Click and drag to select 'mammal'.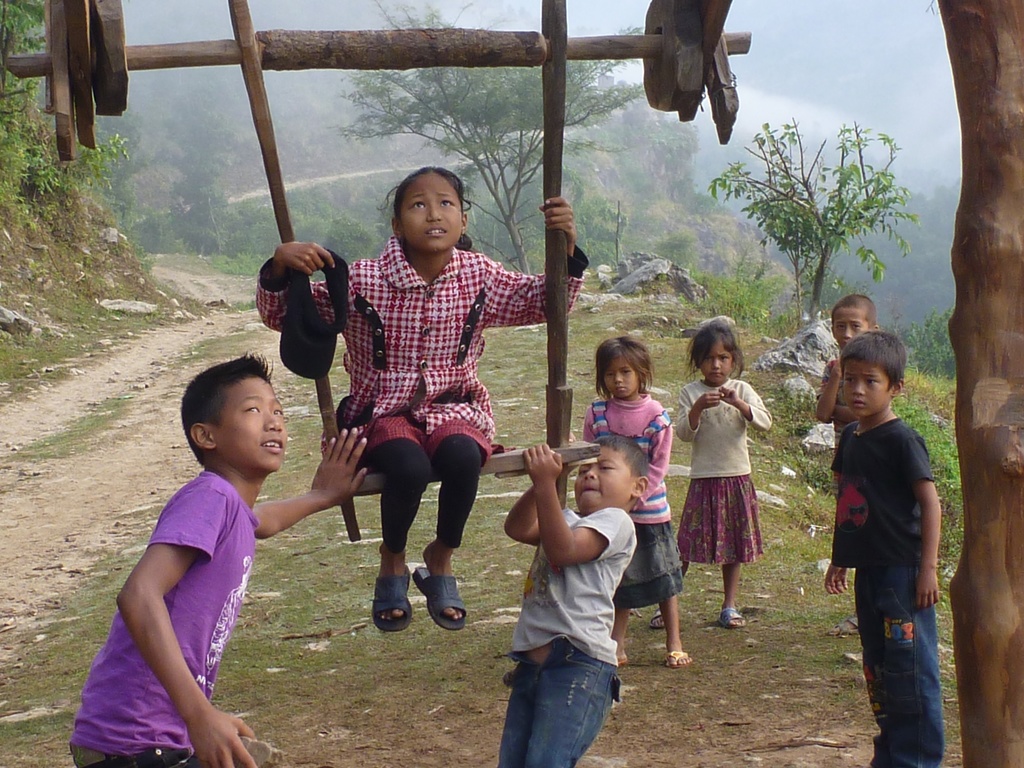
Selection: x1=646 y1=318 x2=772 y2=627.
